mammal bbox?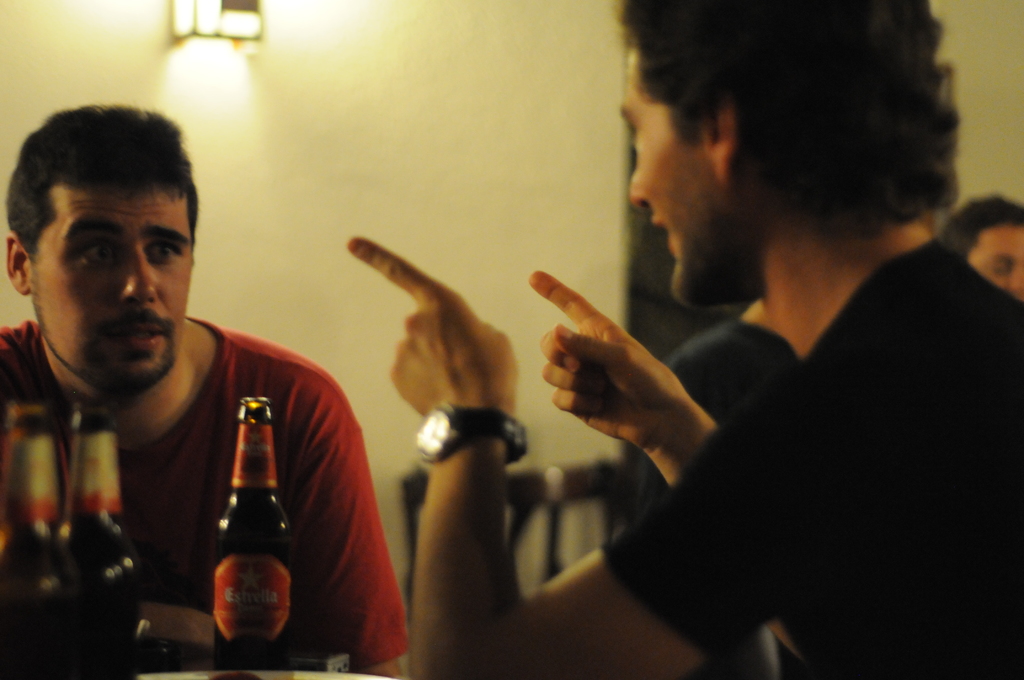
(342,0,1023,679)
